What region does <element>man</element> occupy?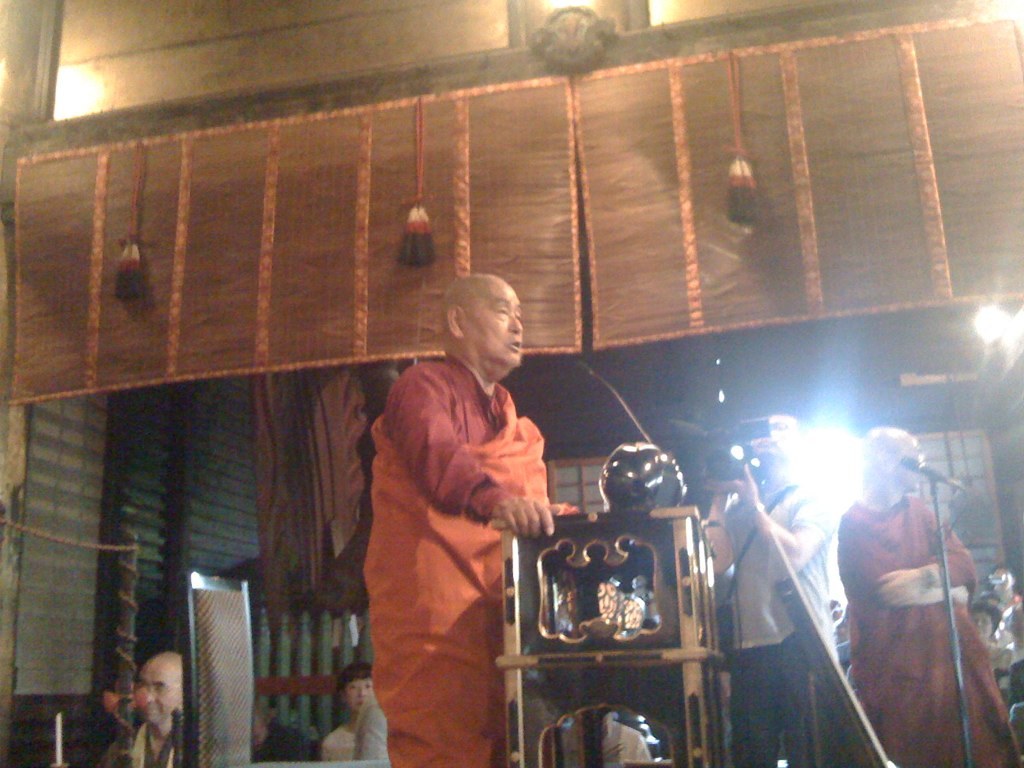
bbox=(970, 563, 1023, 733).
